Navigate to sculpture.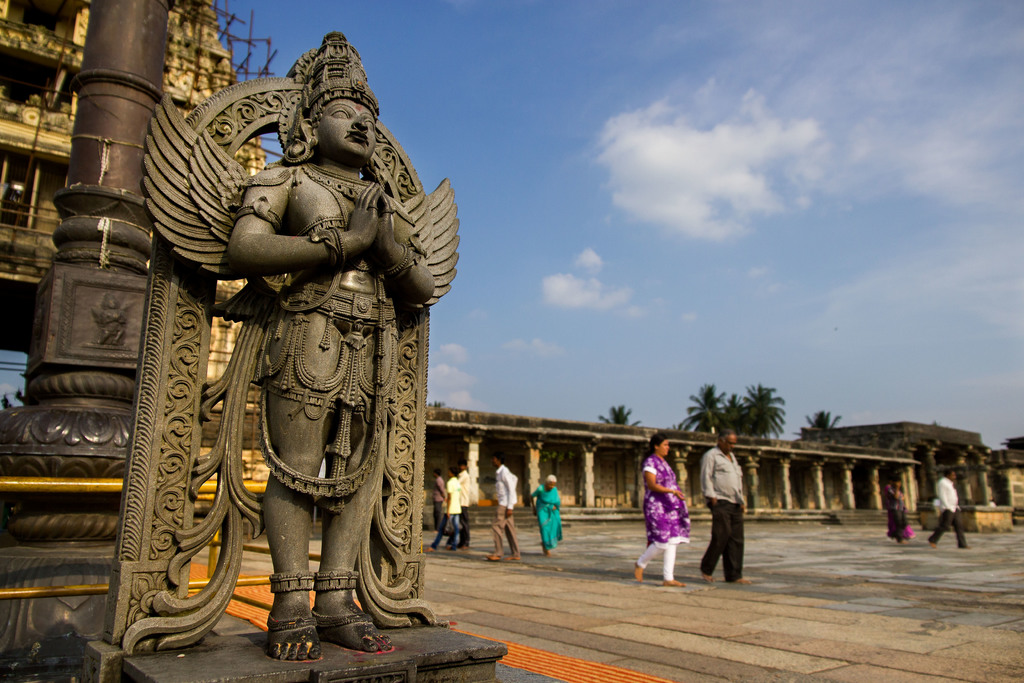
Navigation target: left=137, top=56, right=441, bottom=654.
